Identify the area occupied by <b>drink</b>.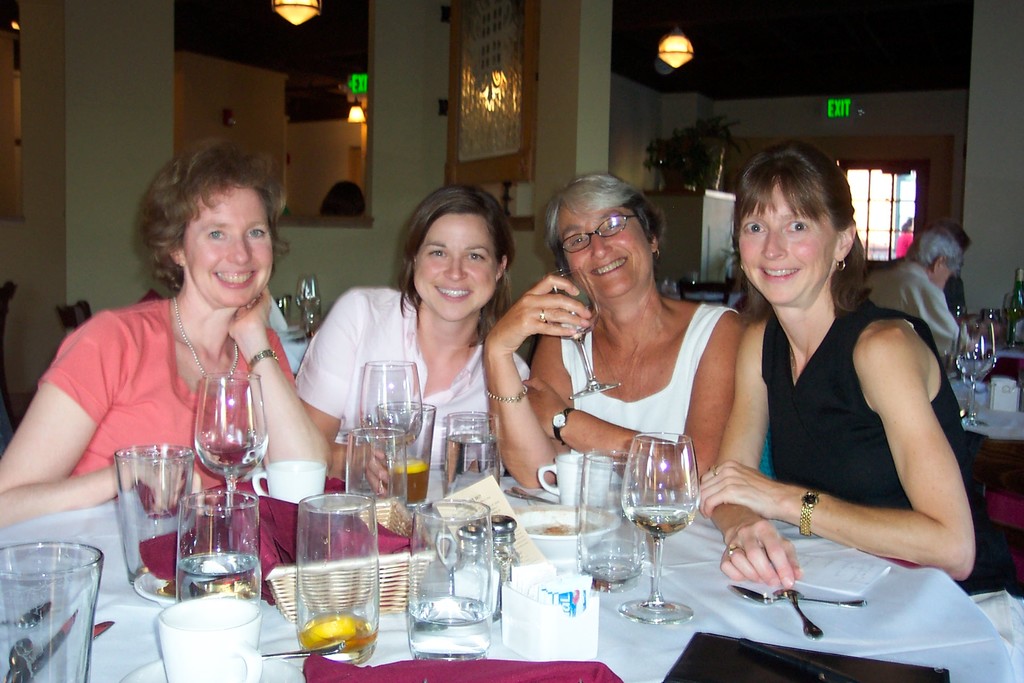
Area: rect(407, 594, 491, 659).
